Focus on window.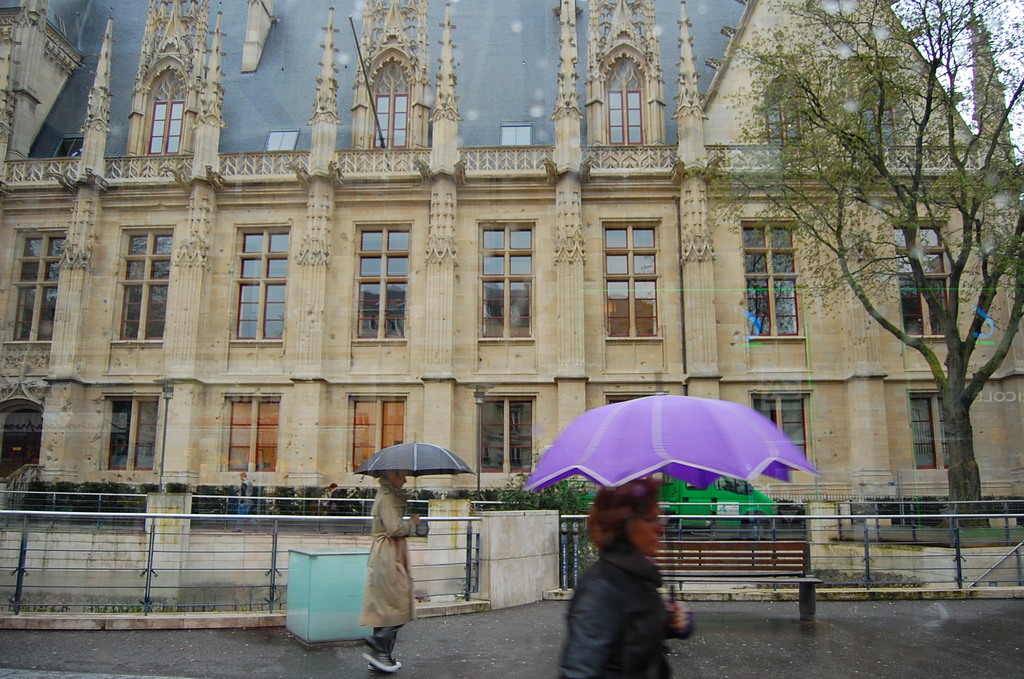
Focused at <box>895,225,943,337</box>.
